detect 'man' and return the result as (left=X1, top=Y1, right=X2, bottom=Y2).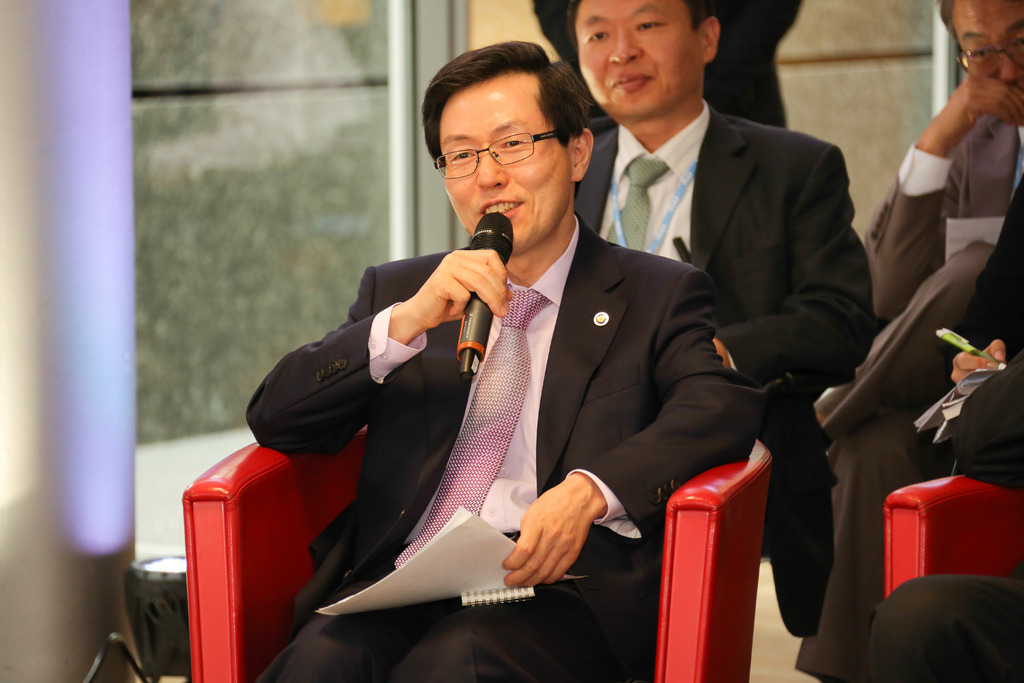
(left=564, top=0, right=881, bottom=650).
